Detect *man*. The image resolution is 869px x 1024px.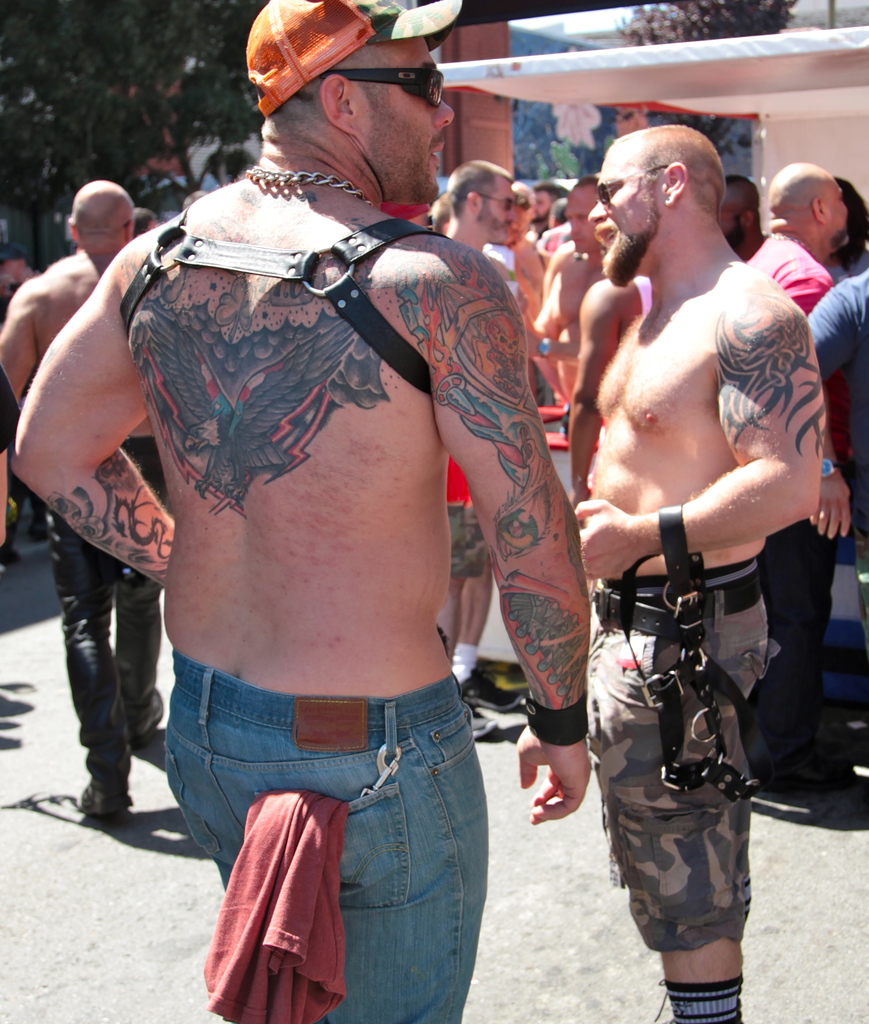
bbox=(0, 179, 164, 829).
